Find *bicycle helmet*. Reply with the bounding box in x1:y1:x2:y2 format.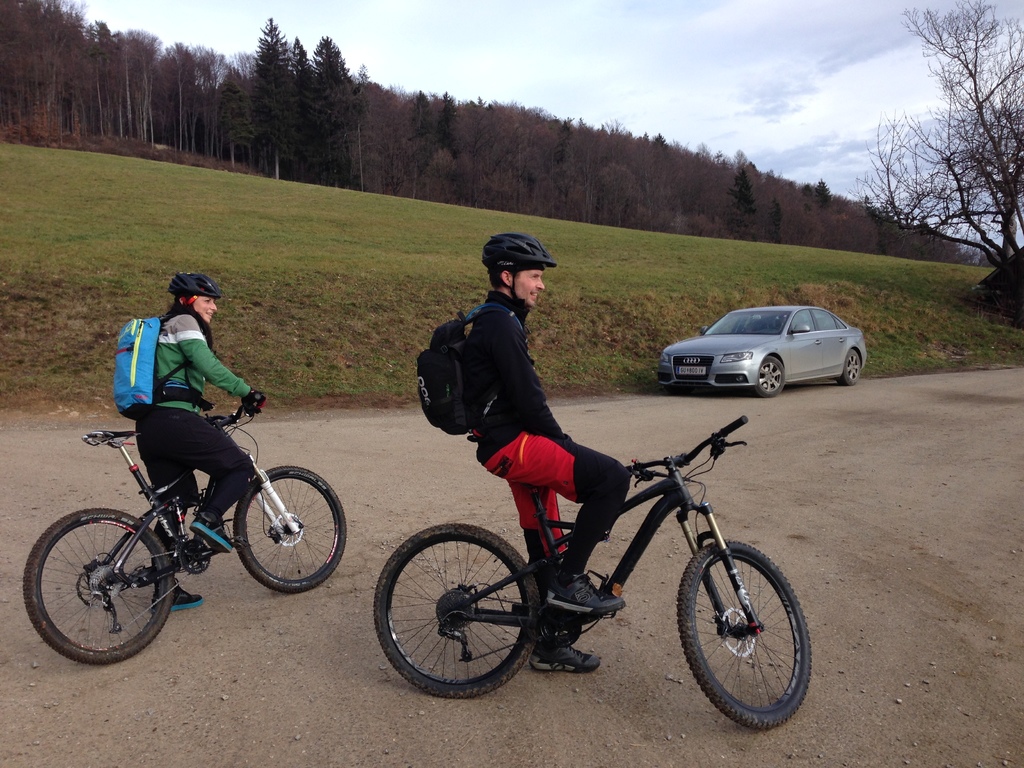
478:232:559:305.
